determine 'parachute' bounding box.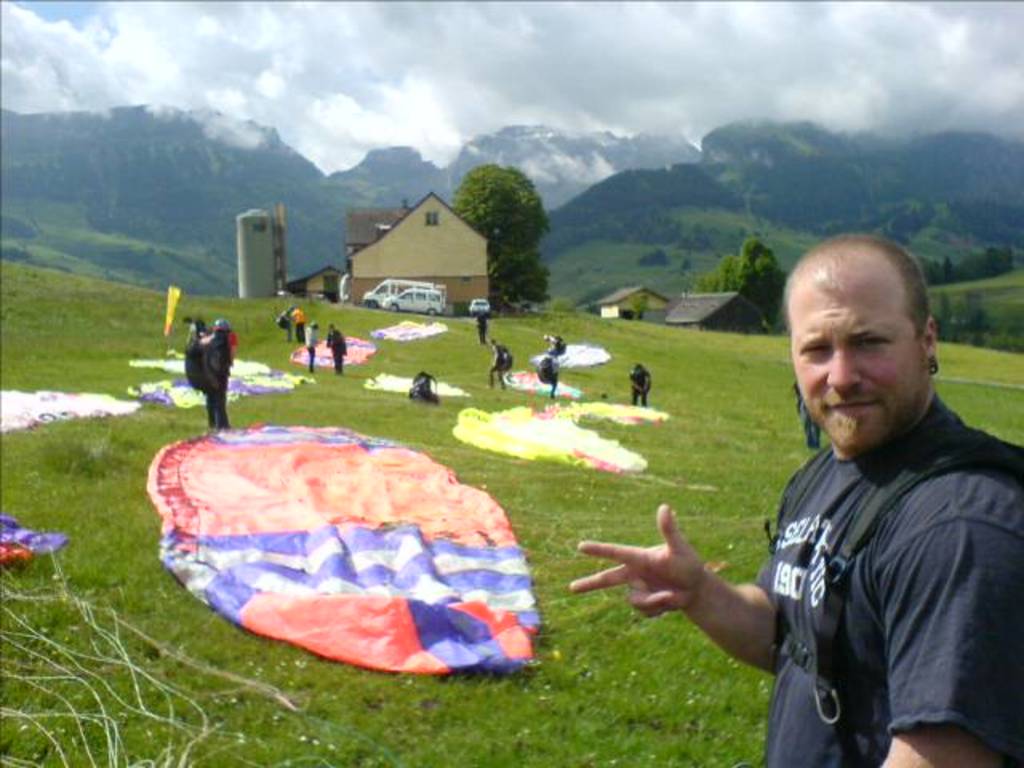
Determined: x1=290, y1=331, x2=379, y2=371.
